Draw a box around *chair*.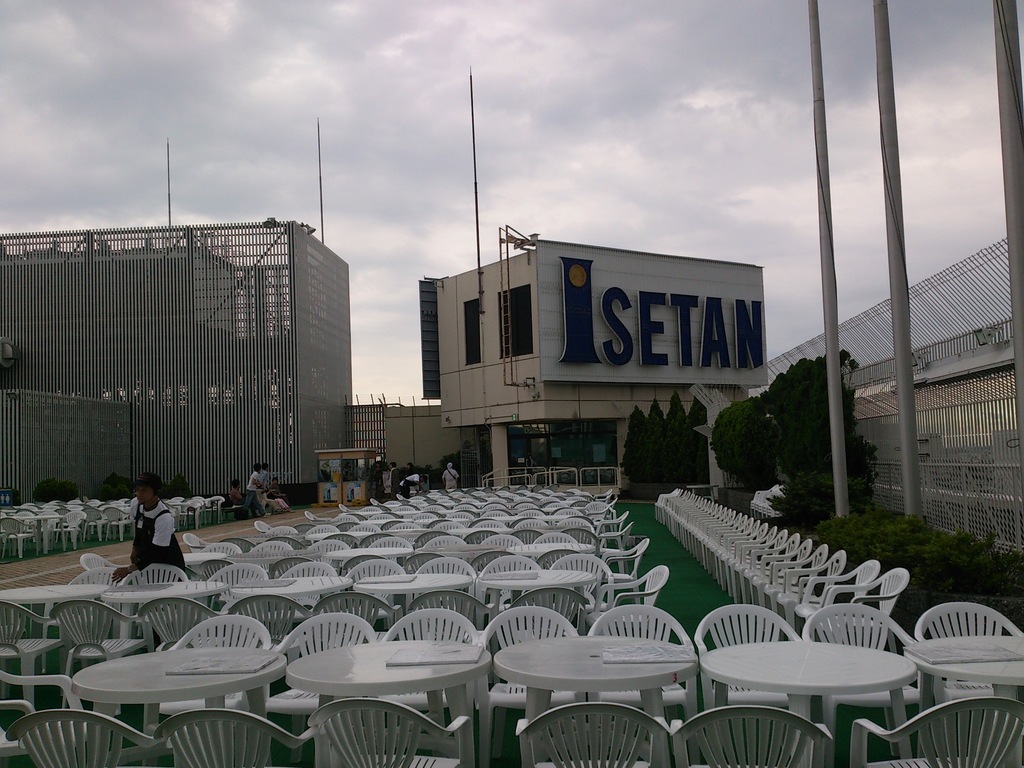
x1=159 y1=708 x2=317 y2=767.
